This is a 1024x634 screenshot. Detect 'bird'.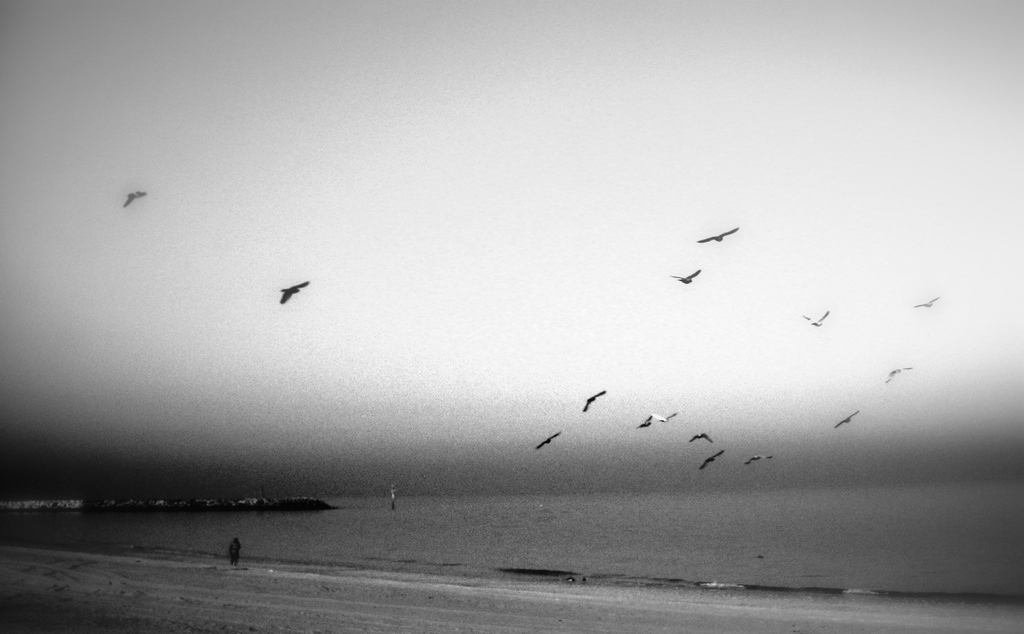
bbox=(533, 429, 564, 451).
